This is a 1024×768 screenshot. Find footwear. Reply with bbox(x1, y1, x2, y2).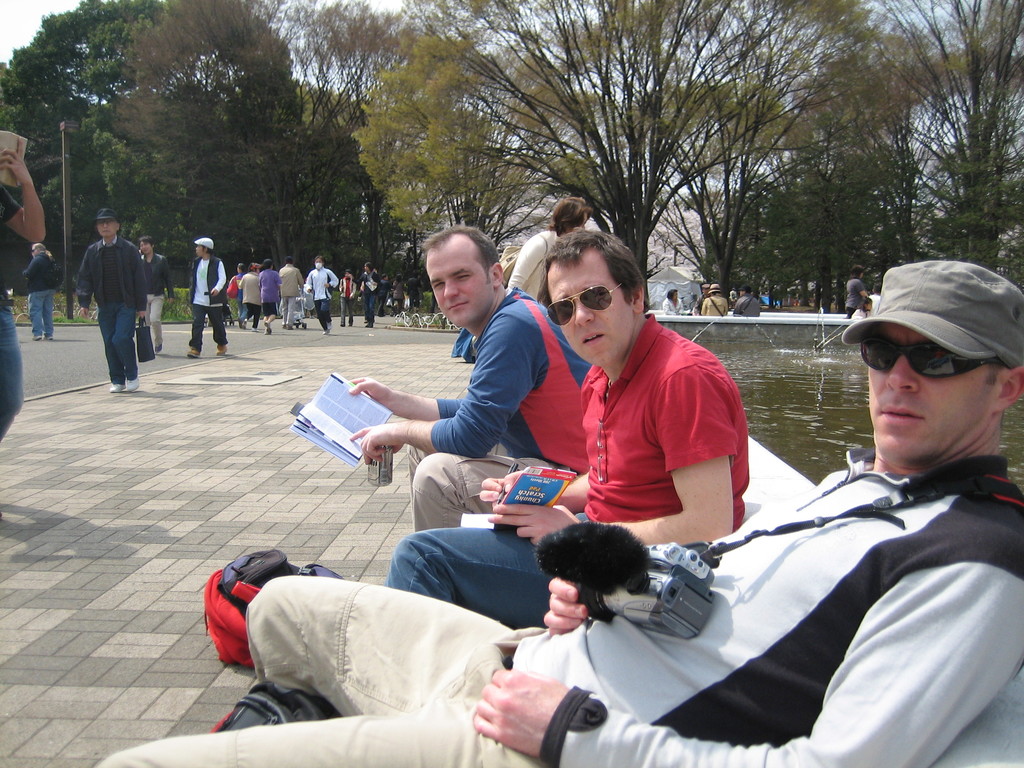
bbox(287, 323, 296, 333).
